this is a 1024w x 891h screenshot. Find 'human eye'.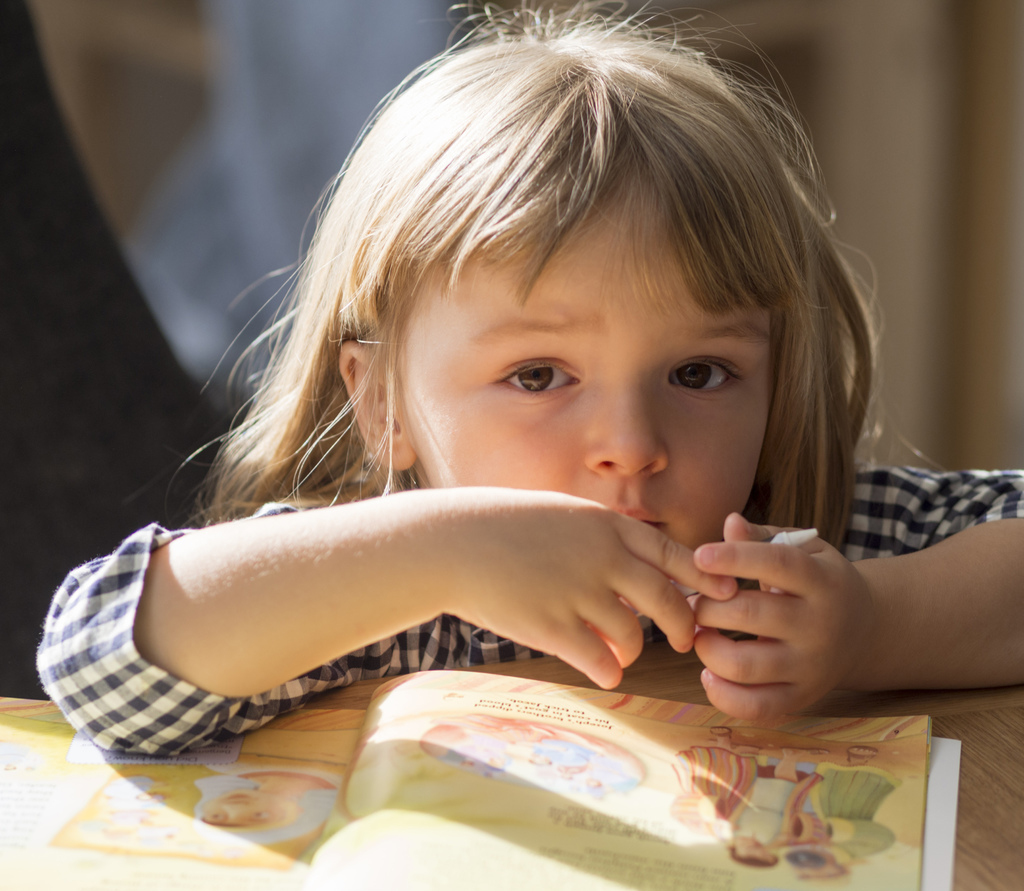
Bounding box: region(461, 347, 594, 417).
